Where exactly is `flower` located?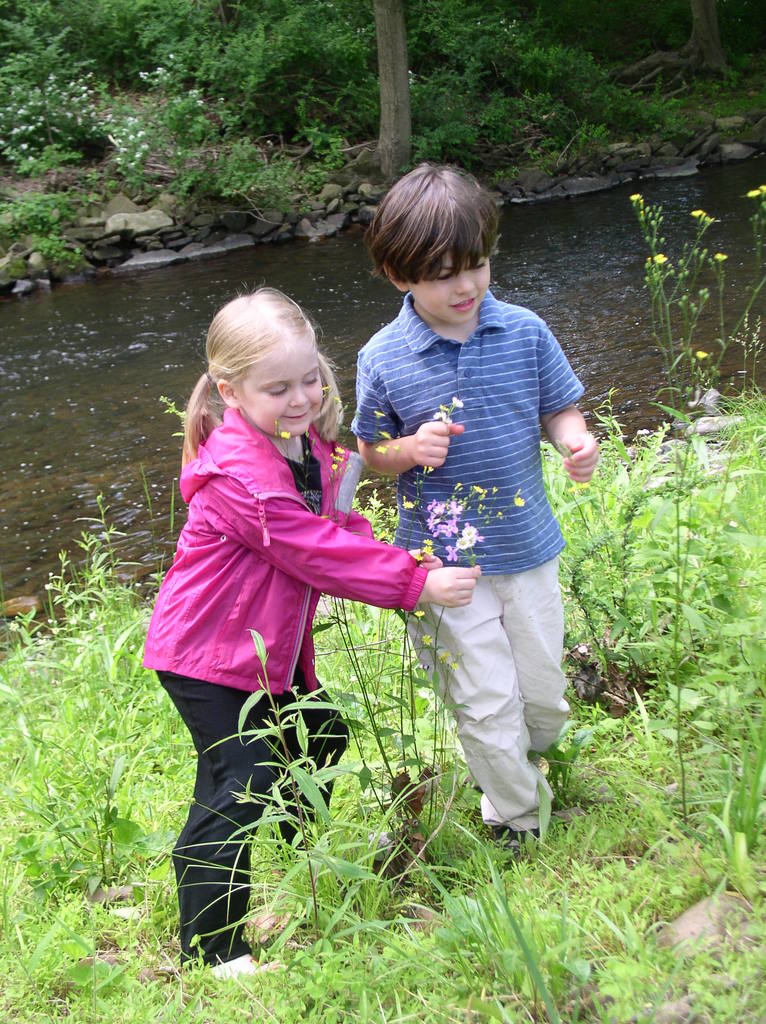
Its bounding box is BBox(452, 519, 480, 554).
